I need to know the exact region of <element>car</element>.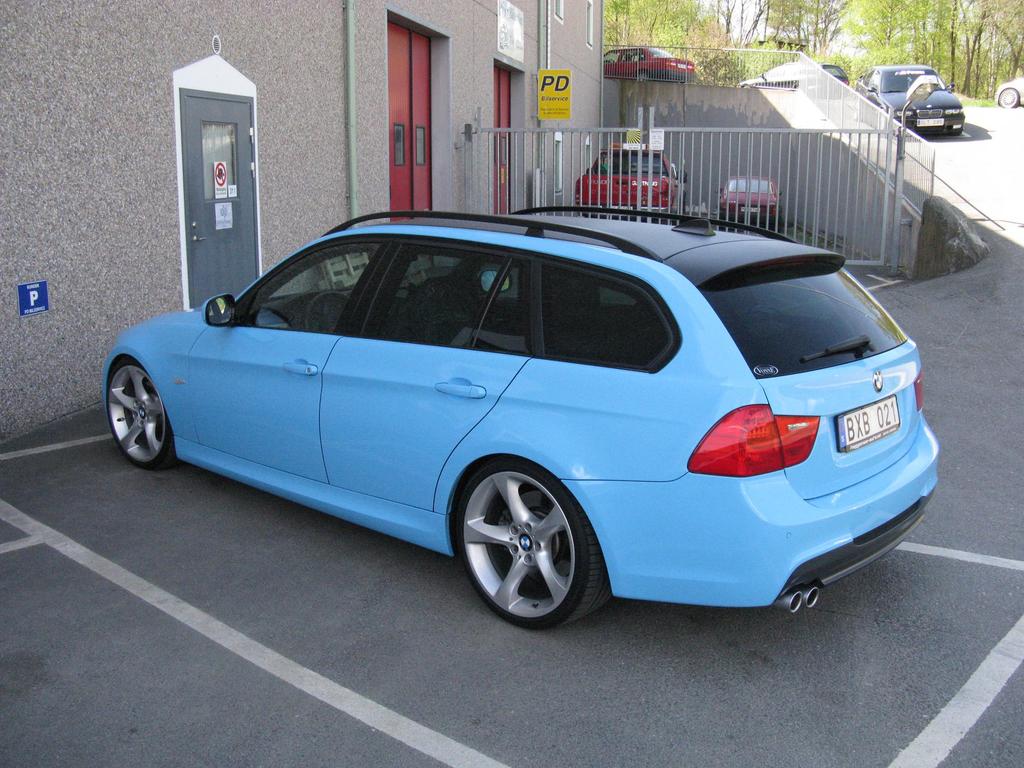
Region: detection(860, 64, 963, 143).
